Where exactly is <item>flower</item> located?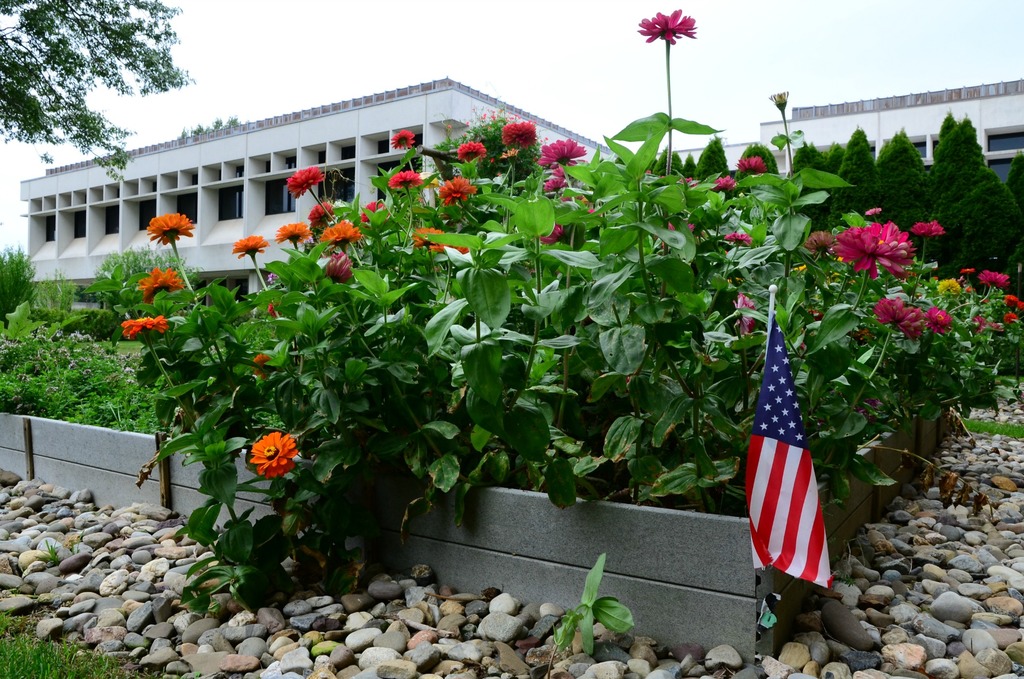
Its bounding box is (454, 143, 488, 155).
